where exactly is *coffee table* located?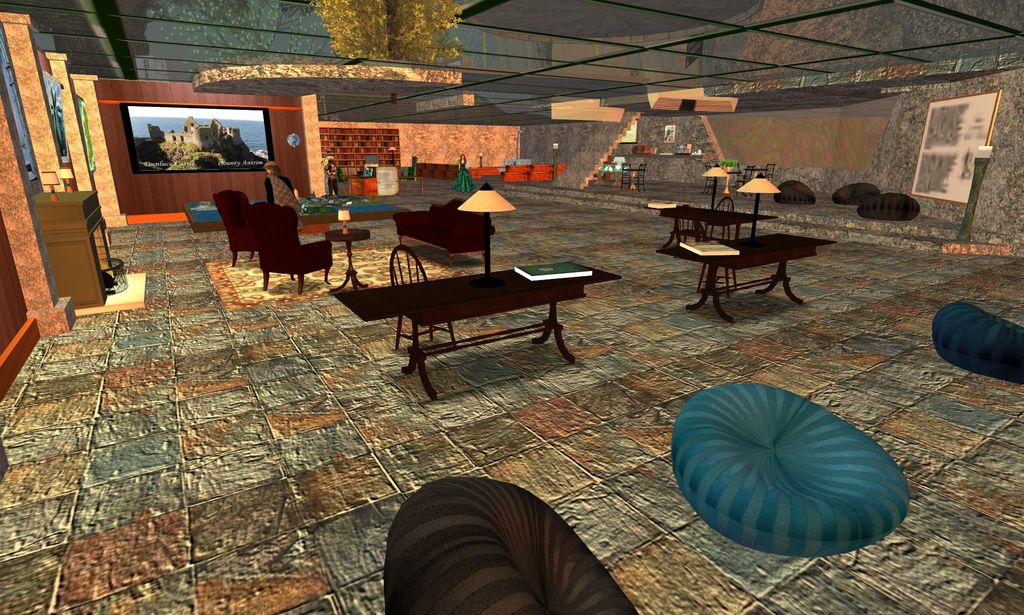
Its bounding box is x1=661, y1=201, x2=771, y2=245.
